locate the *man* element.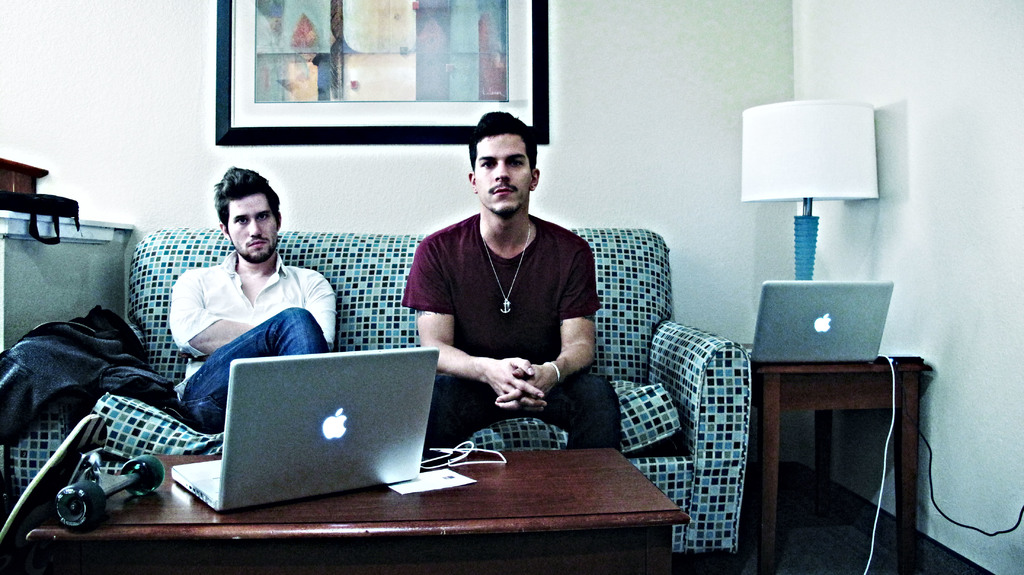
Element bbox: {"x1": 396, "y1": 108, "x2": 619, "y2": 454}.
